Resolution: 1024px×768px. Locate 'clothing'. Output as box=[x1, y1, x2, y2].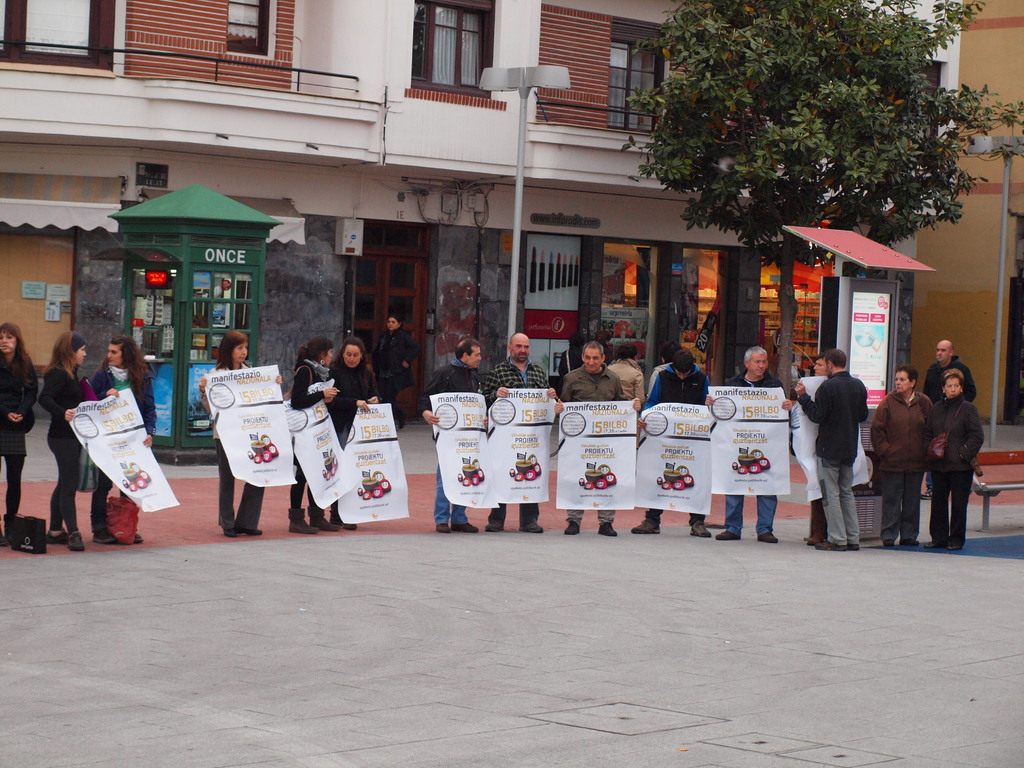
box=[0, 348, 40, 515].
